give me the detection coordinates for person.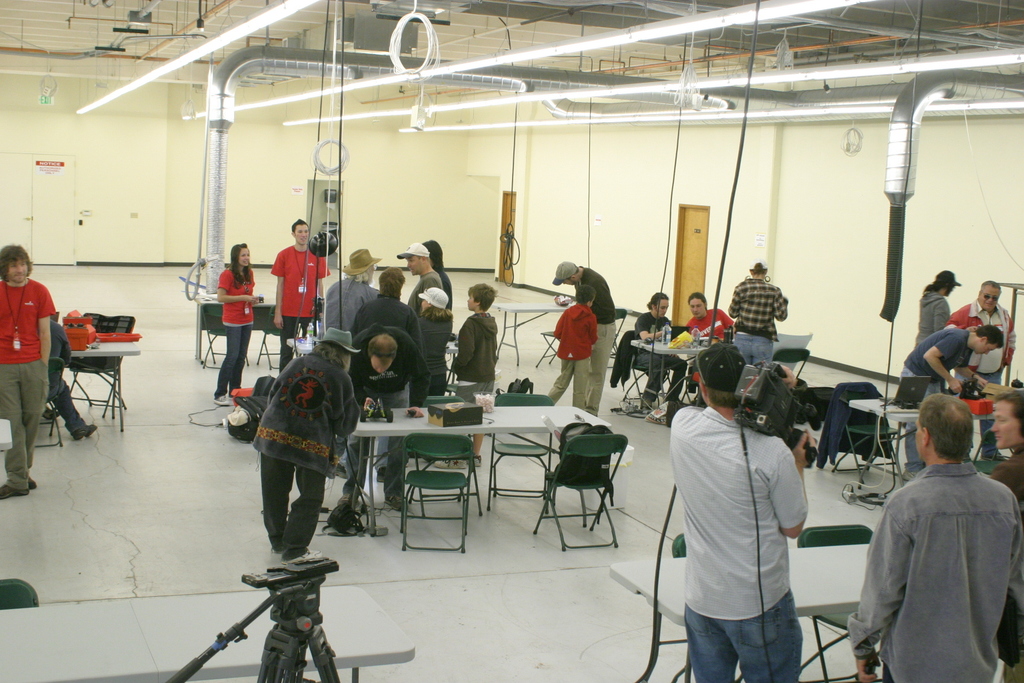
locate(212, 241, 265, 406).
